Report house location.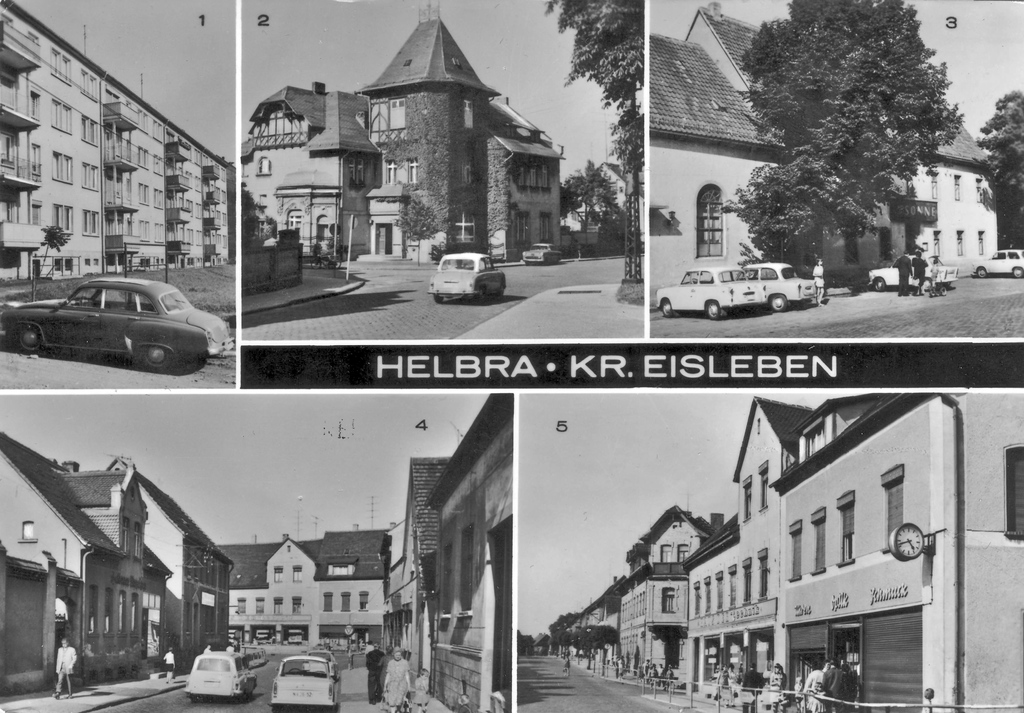
Report: pyautogui.locateOnScreen(684, 5, 1011, 280).
